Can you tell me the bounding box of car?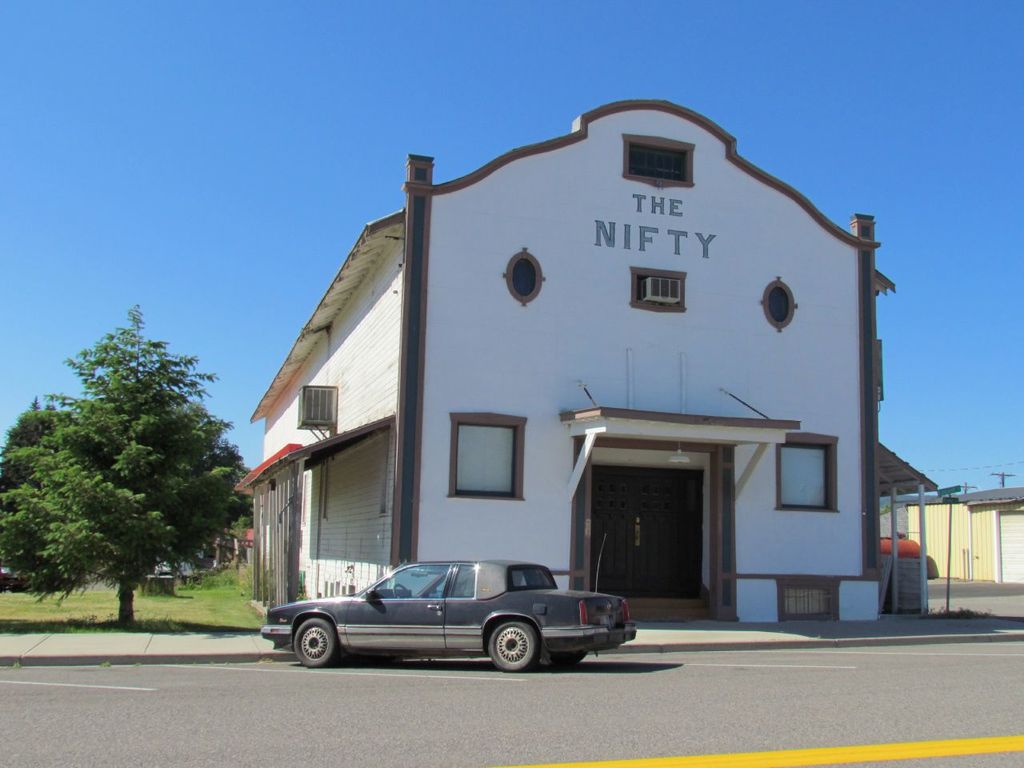
crop(267, 556, 636, 680).
